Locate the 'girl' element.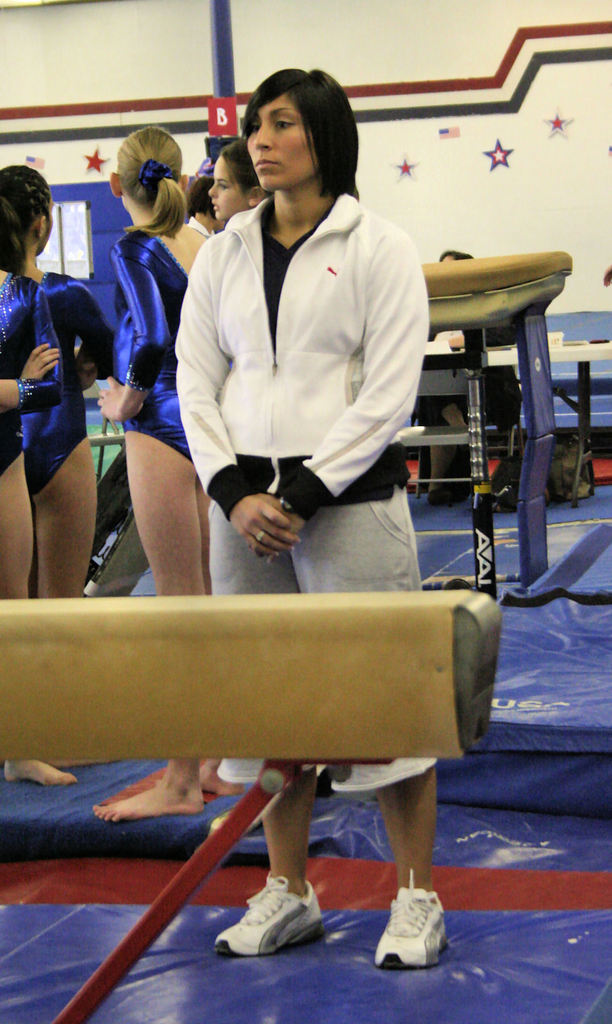
Element bbox: x1=1, y1=192, x2=81, y2=788.
